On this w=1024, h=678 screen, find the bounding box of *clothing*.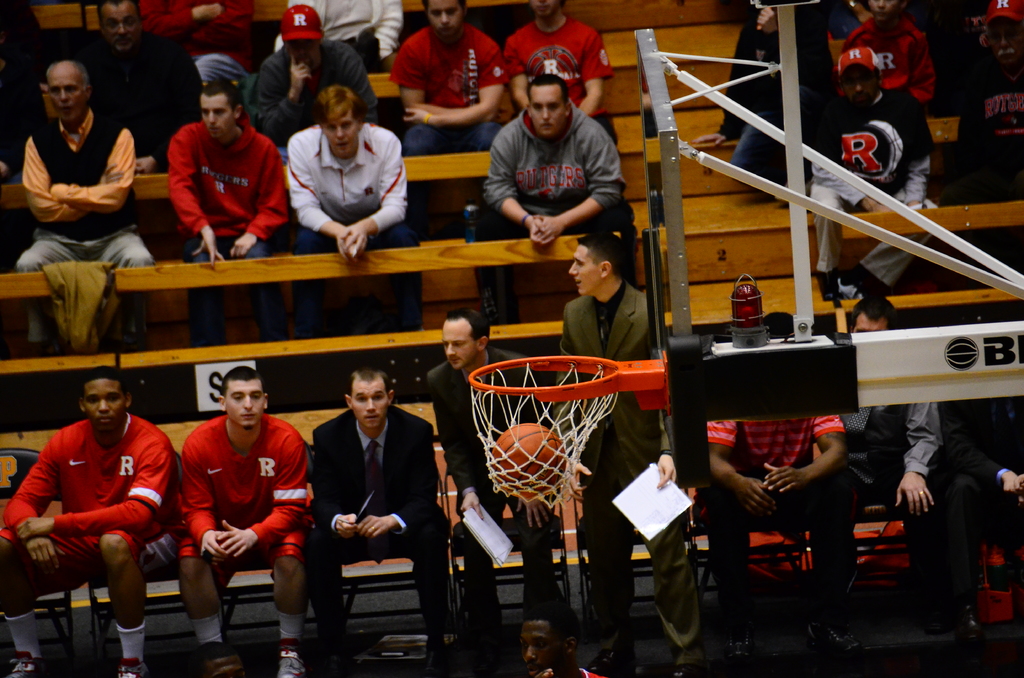
Bounding box: 312 410 464 649.
